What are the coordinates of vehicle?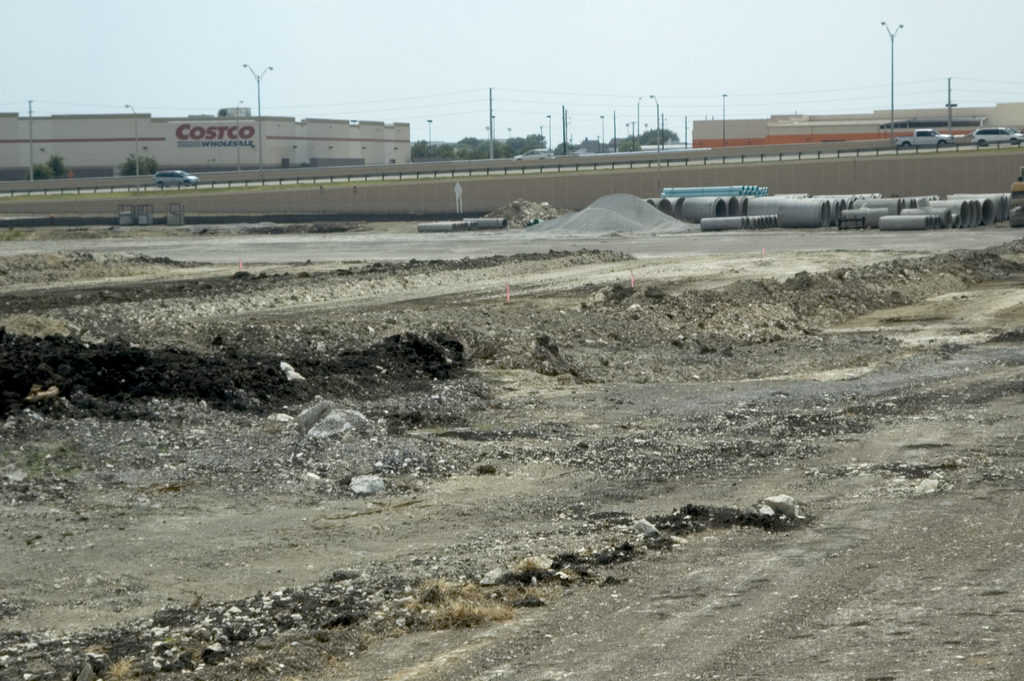
970/123/1023/145.
